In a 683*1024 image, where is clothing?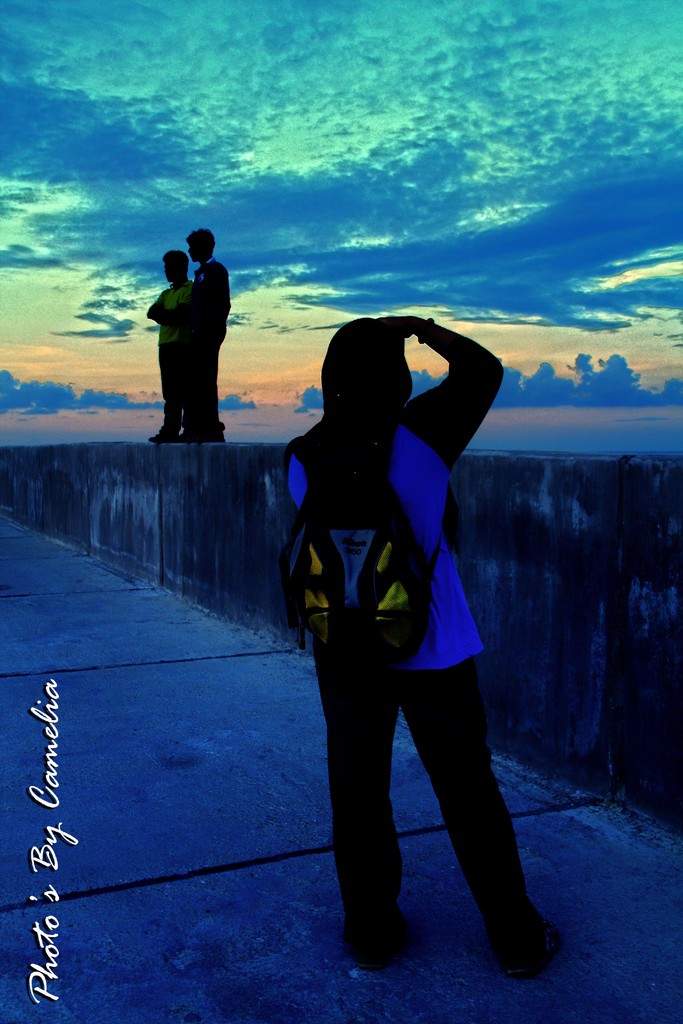
l=154, t=277, r=192, b=436.
